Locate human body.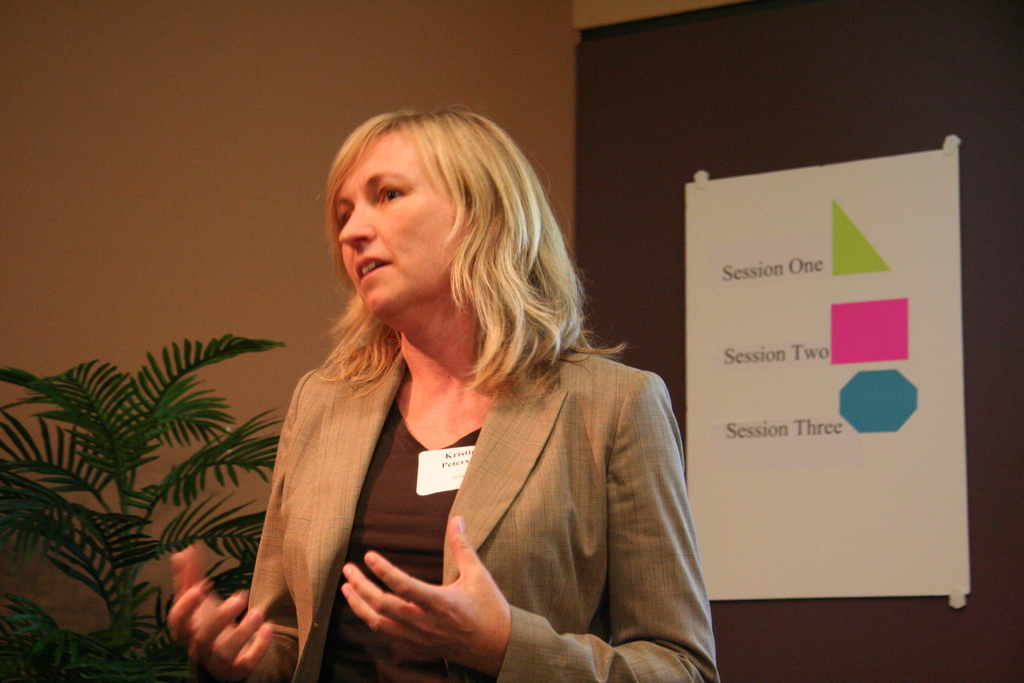
Bounding box: [223,168,679,682].
